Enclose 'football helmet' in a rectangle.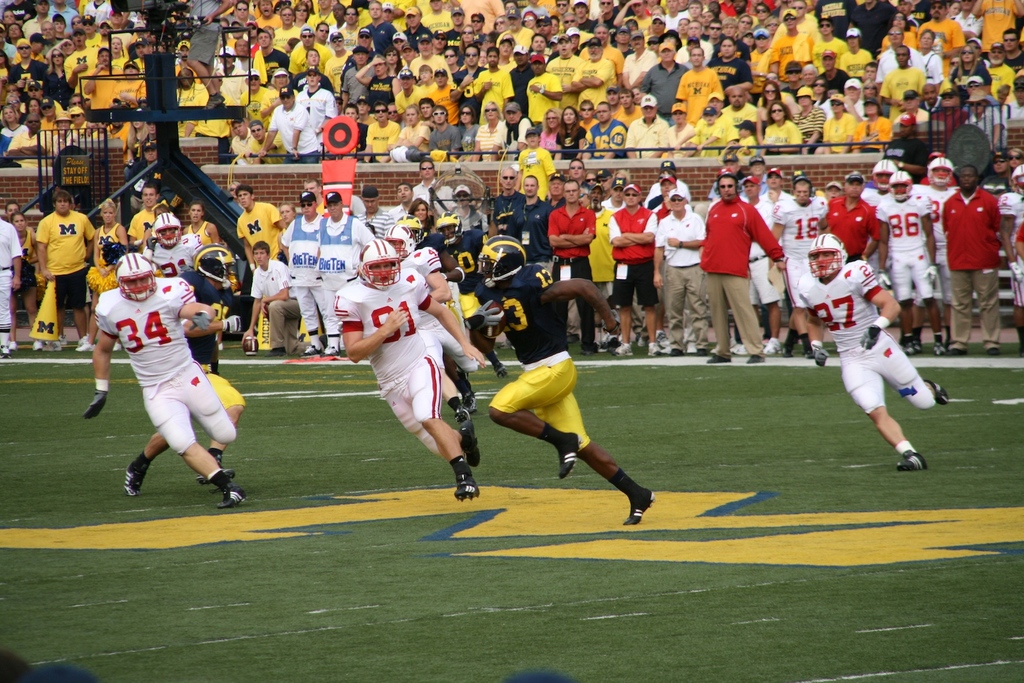
bbox=[927, 156, 956, 188].
